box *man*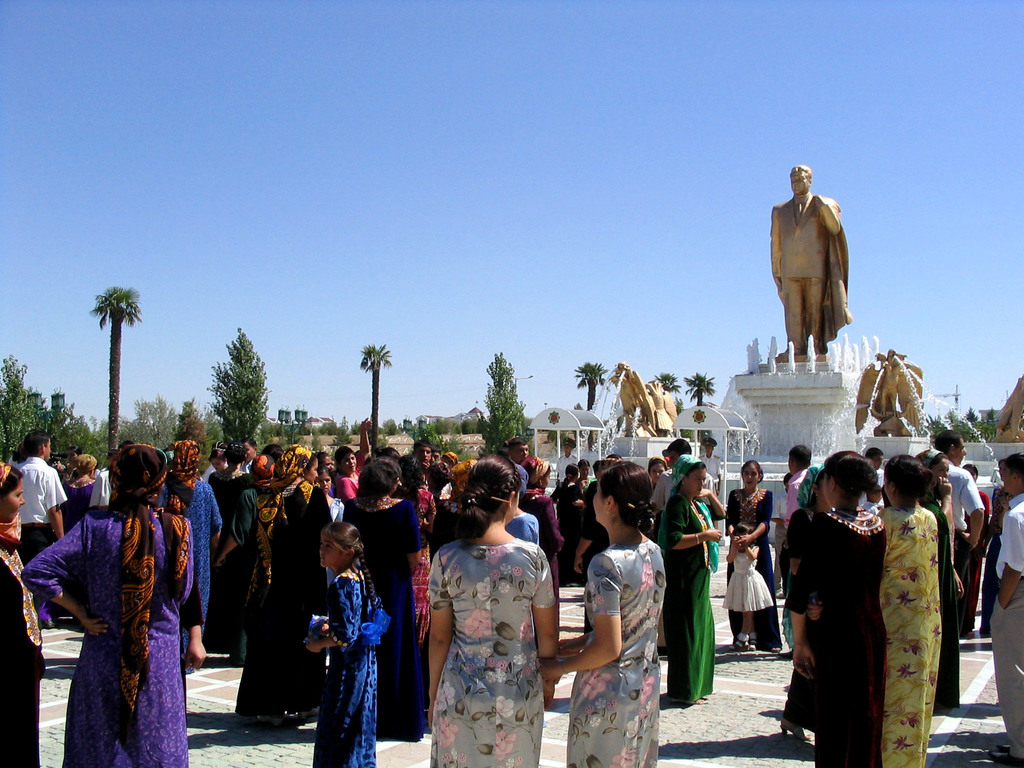
(left=769, top=163, right=850, bottom=367)
